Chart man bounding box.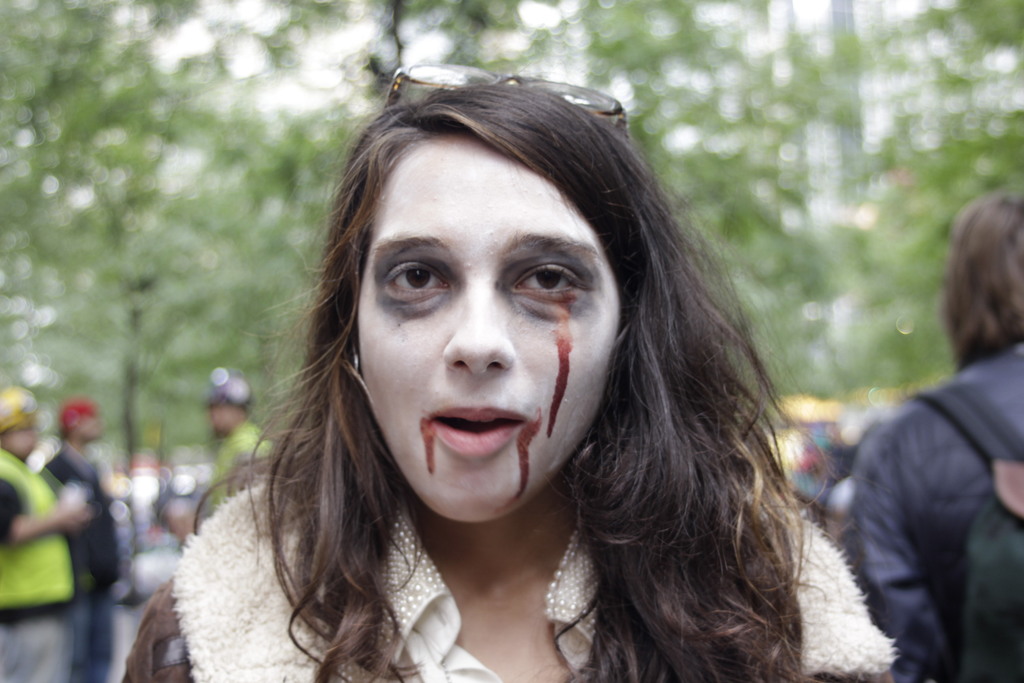
Charted: (0,382,81,682).
